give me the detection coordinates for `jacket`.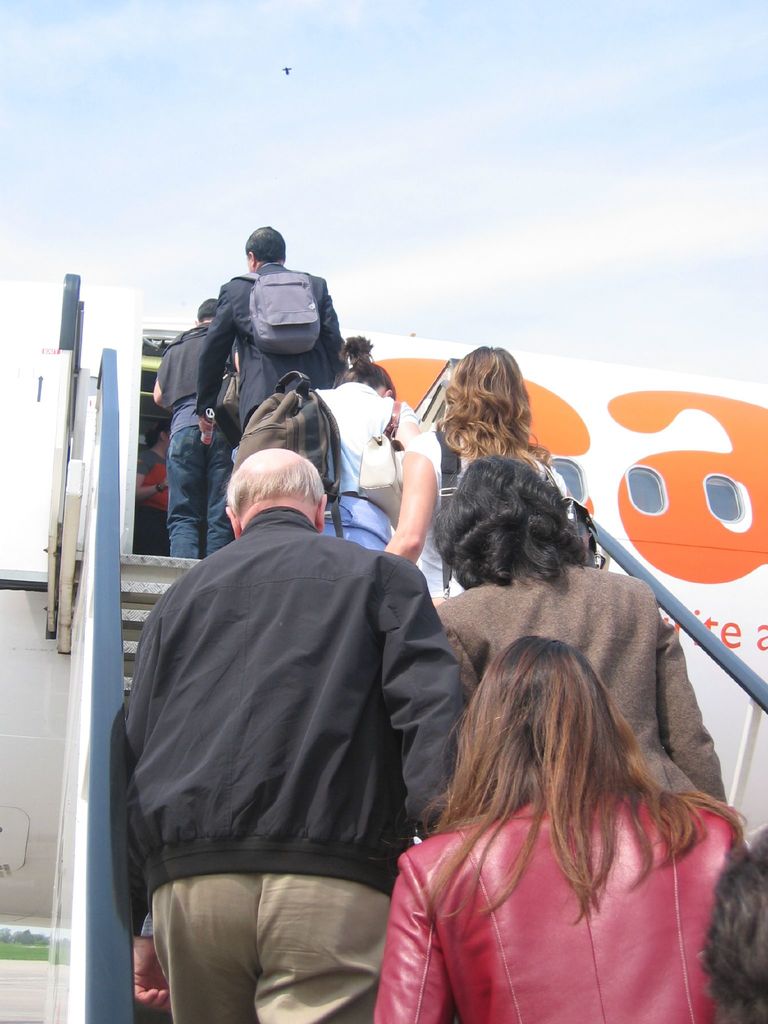
rect(374, 653, 767, 1009).
